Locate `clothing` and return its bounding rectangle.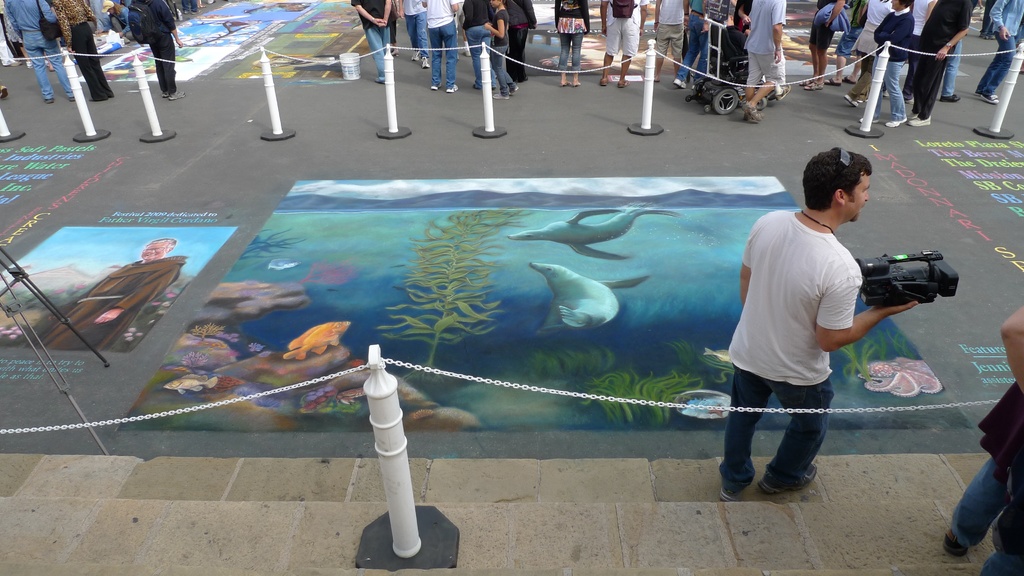
BBox(748, 0, 785, 92).
